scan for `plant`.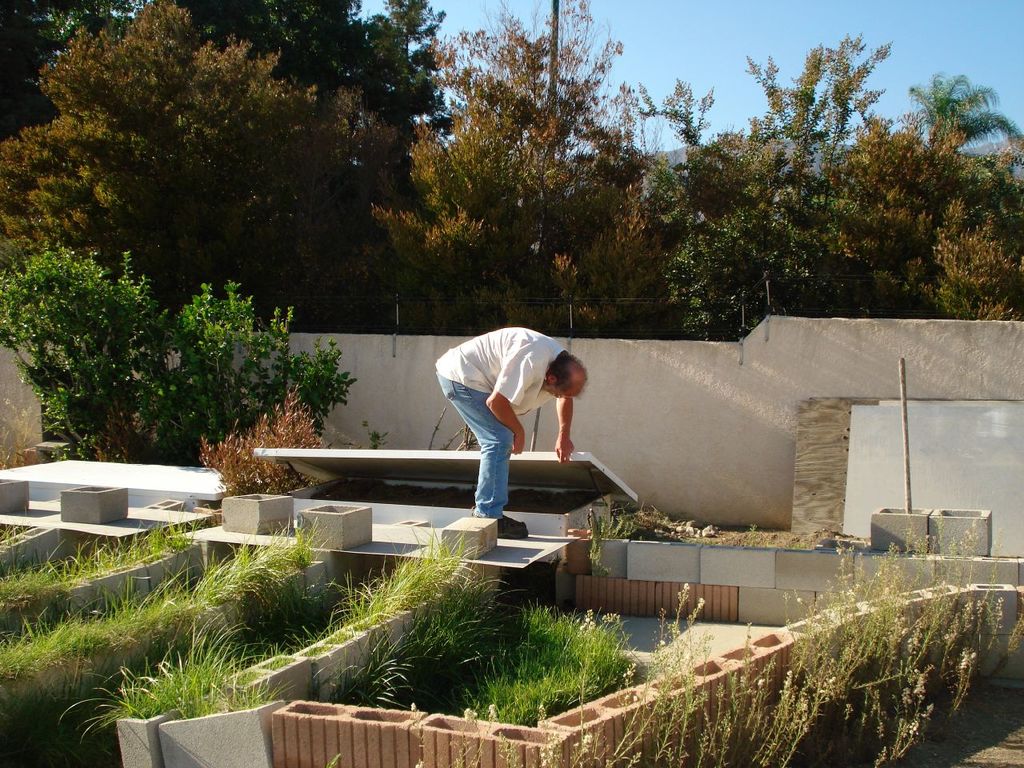
Scan result: bbox=(285, 332, 355, 442).
